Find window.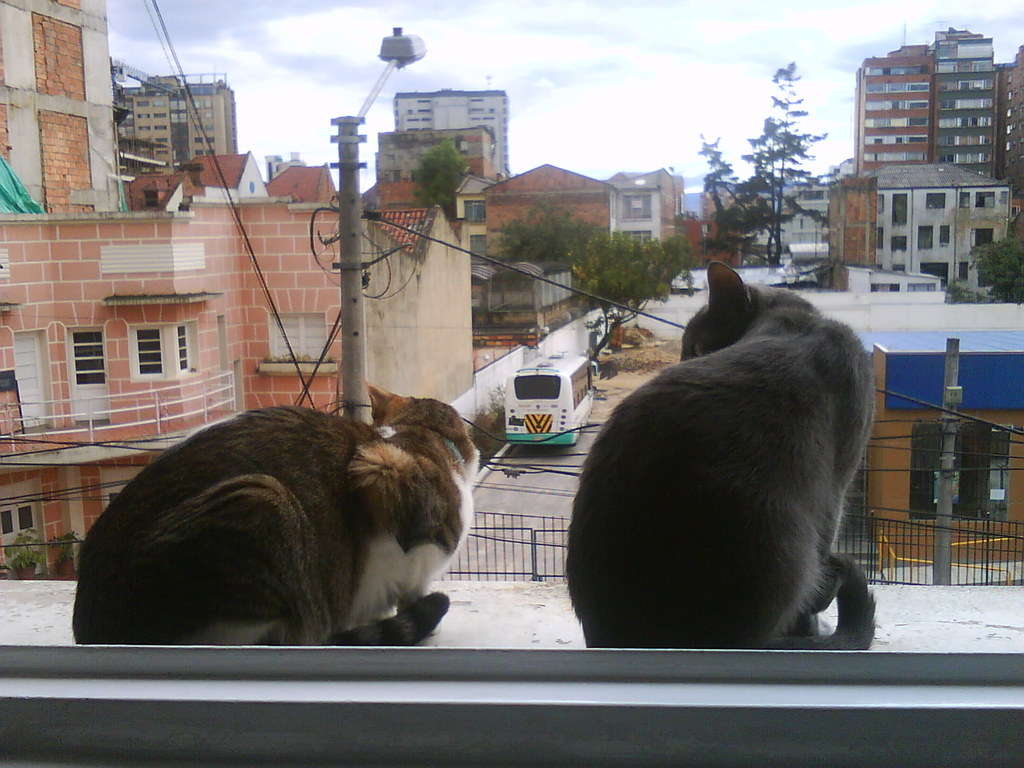
(969, 227, 998, 248).
